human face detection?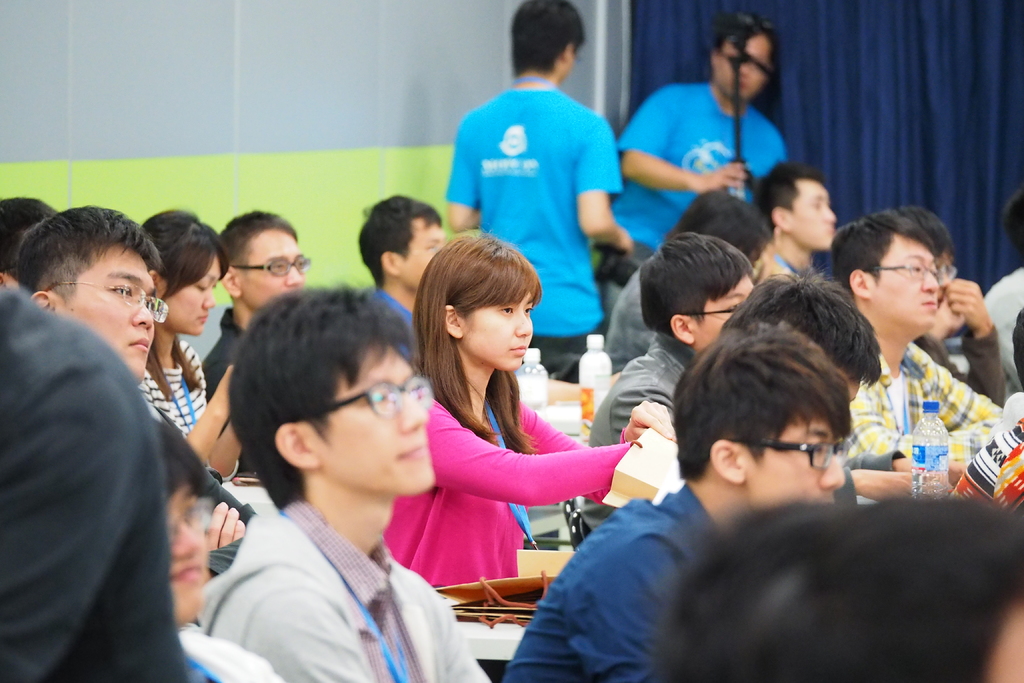
787/179/836/252
